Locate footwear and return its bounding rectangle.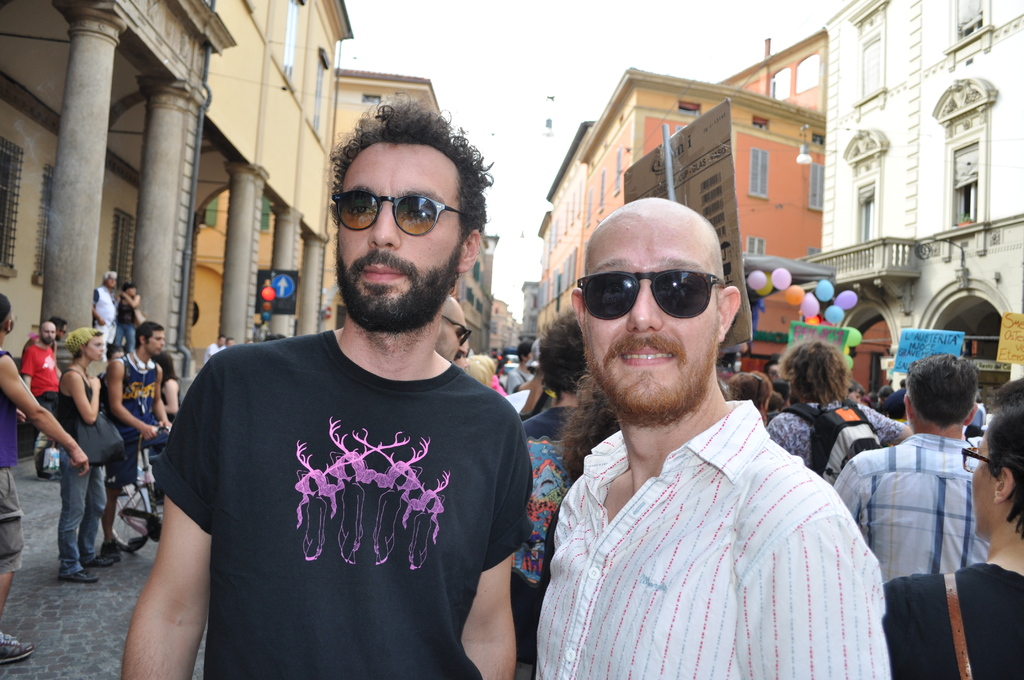
{"x1": 92, "y1": 538, "x2": 122, "y2": 567}.
